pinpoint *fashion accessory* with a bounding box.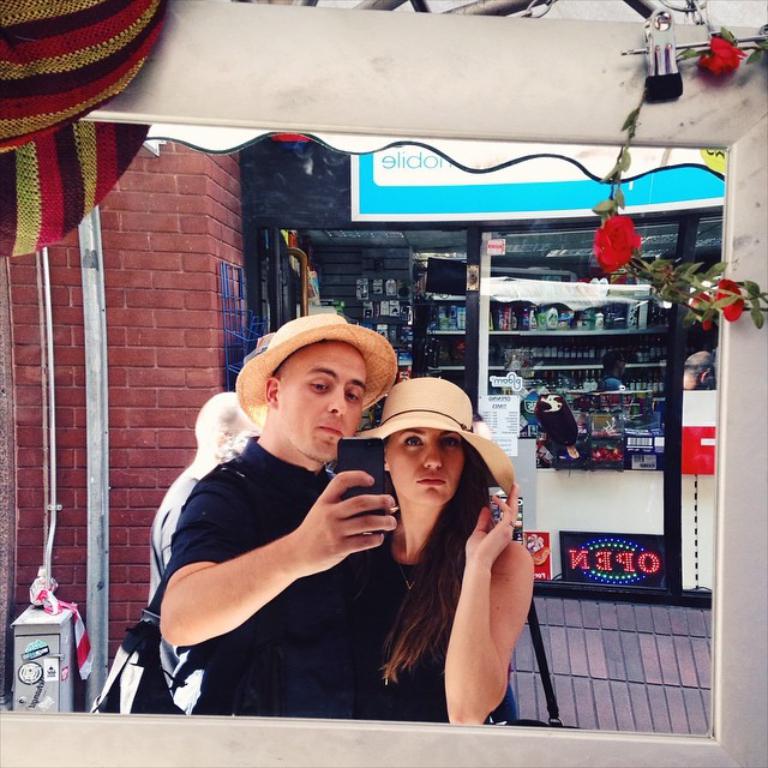
353/376/518/494.
